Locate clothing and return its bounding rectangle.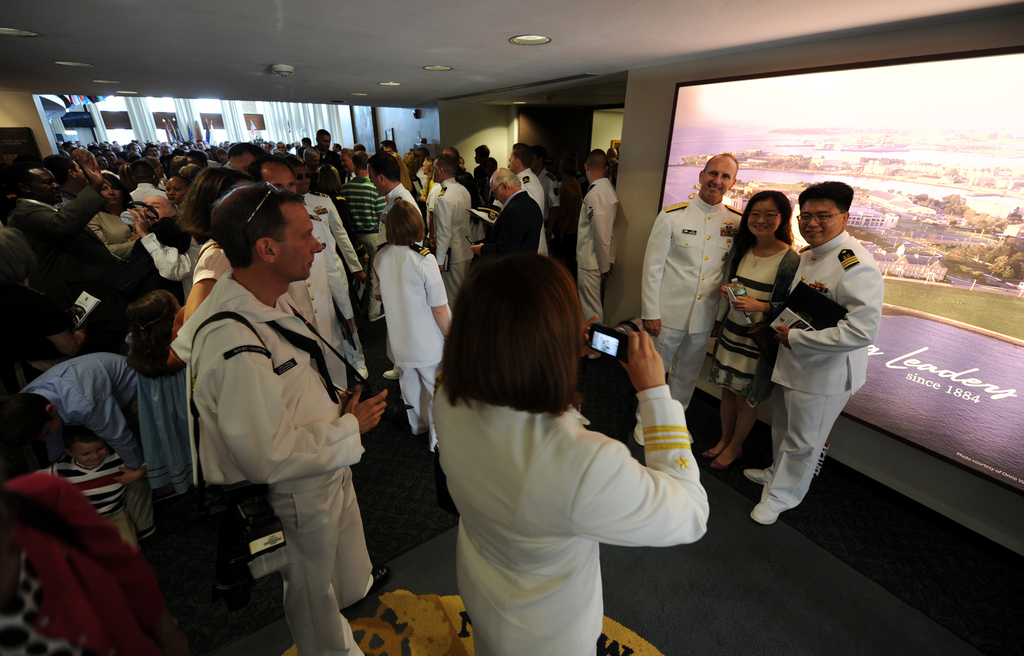
crop(122, 178, 173, 220).
